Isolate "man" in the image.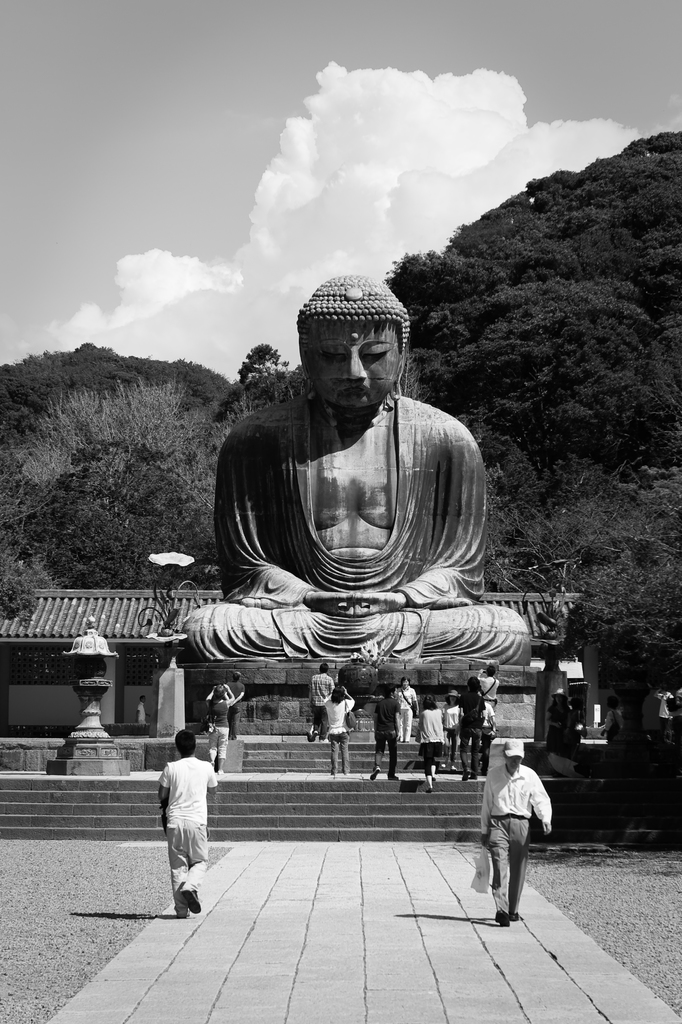
Isolated region: x1=307 y1=662 x2=335 y2=741.
